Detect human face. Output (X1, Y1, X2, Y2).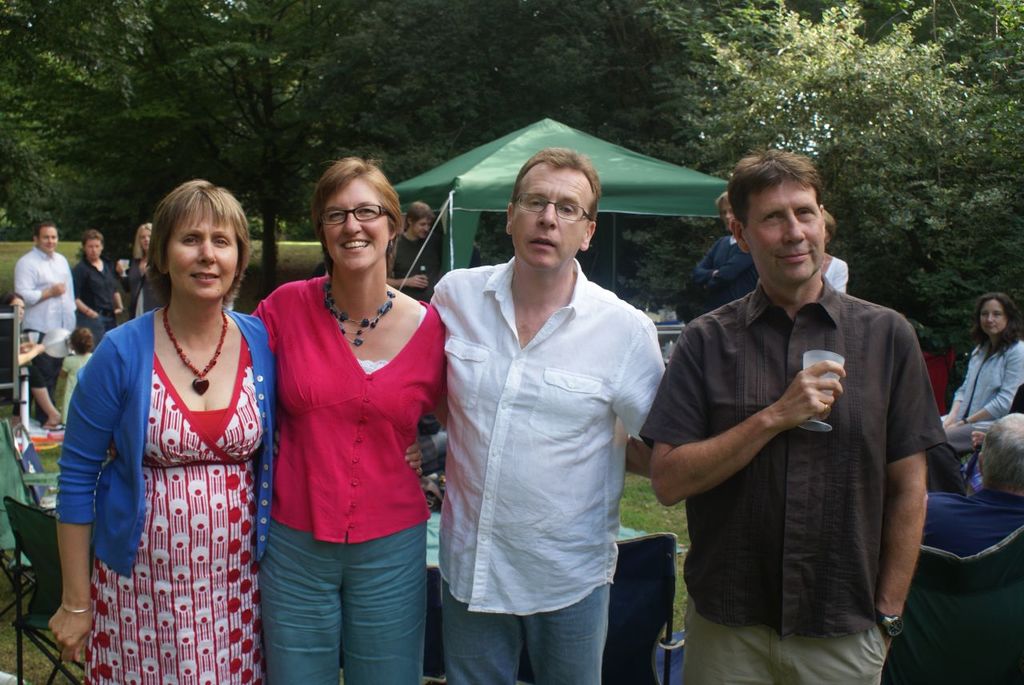
(980, 304, 1006, 341).
